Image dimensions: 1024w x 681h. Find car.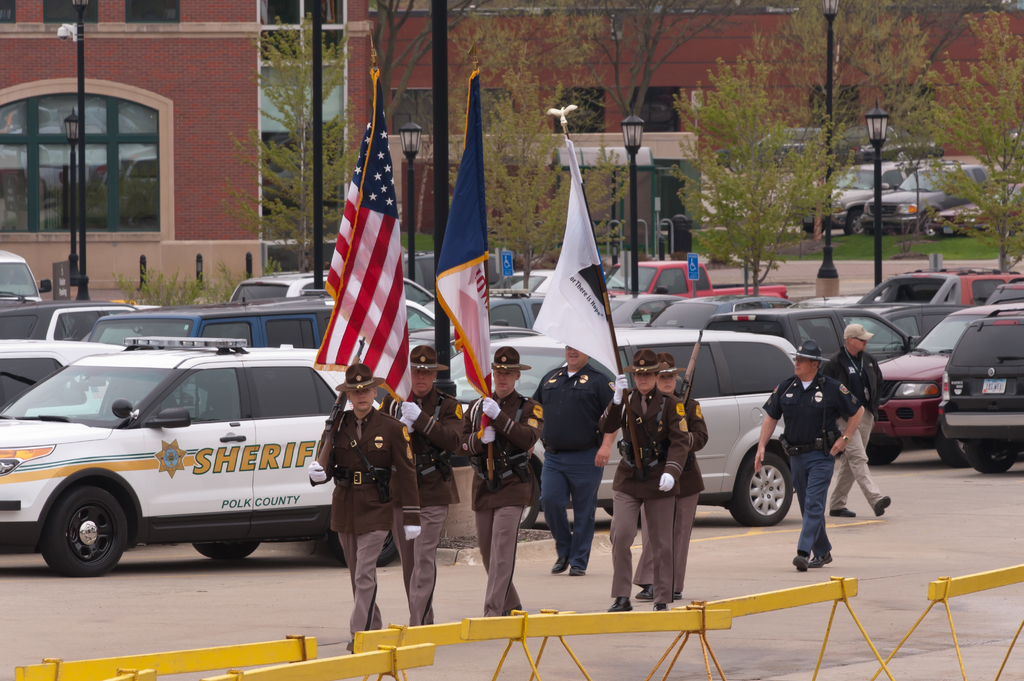
x1=856 y1=161 x2=996 y2=237.
